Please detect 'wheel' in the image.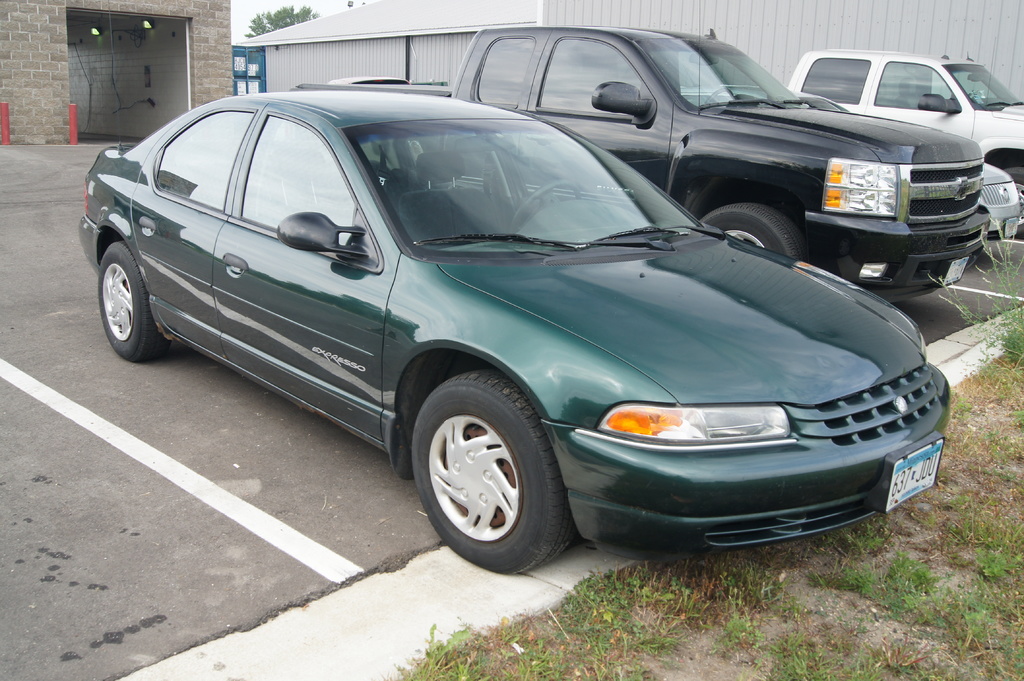
408, 379, 565, 568.
